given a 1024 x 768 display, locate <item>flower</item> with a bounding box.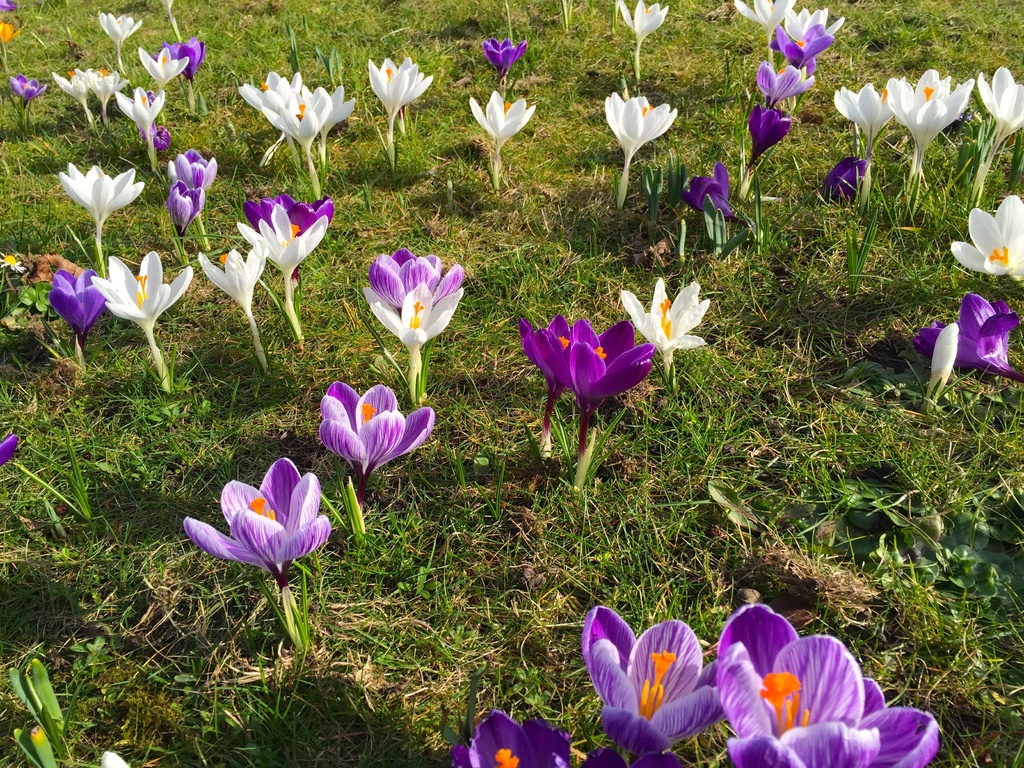
Located: pyautogui.locateOnScreen(83, 65, 123, 121).
